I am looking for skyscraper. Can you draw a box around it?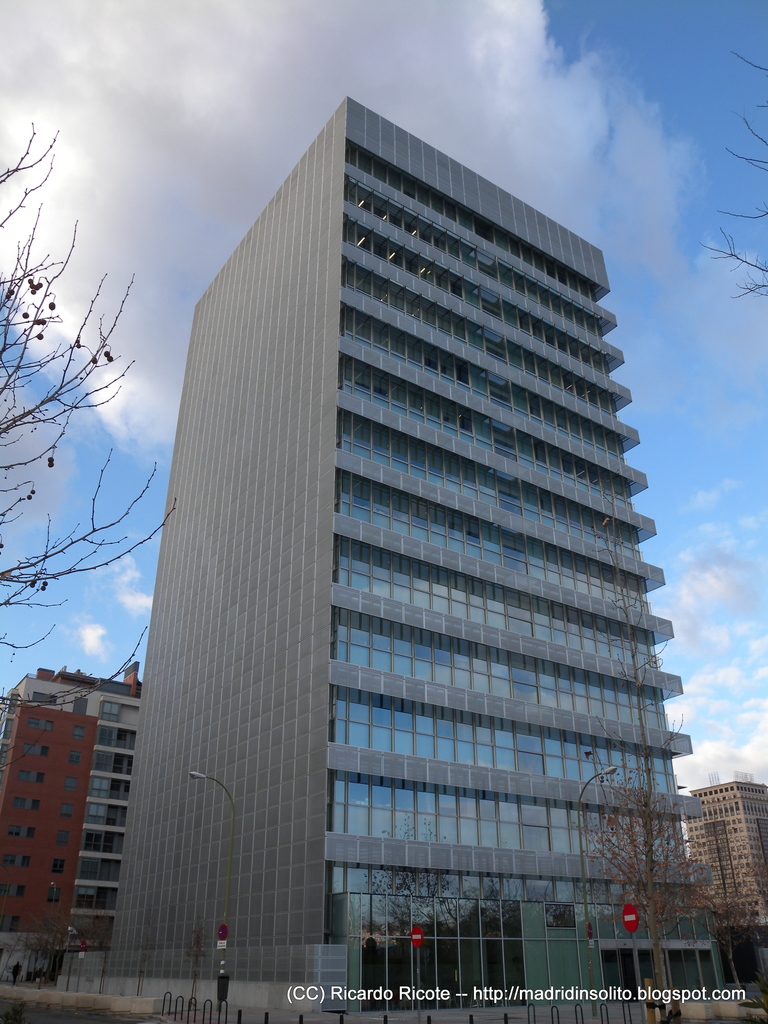
Sure, the bounding box is Rect(694, 773, 767, 1014).
